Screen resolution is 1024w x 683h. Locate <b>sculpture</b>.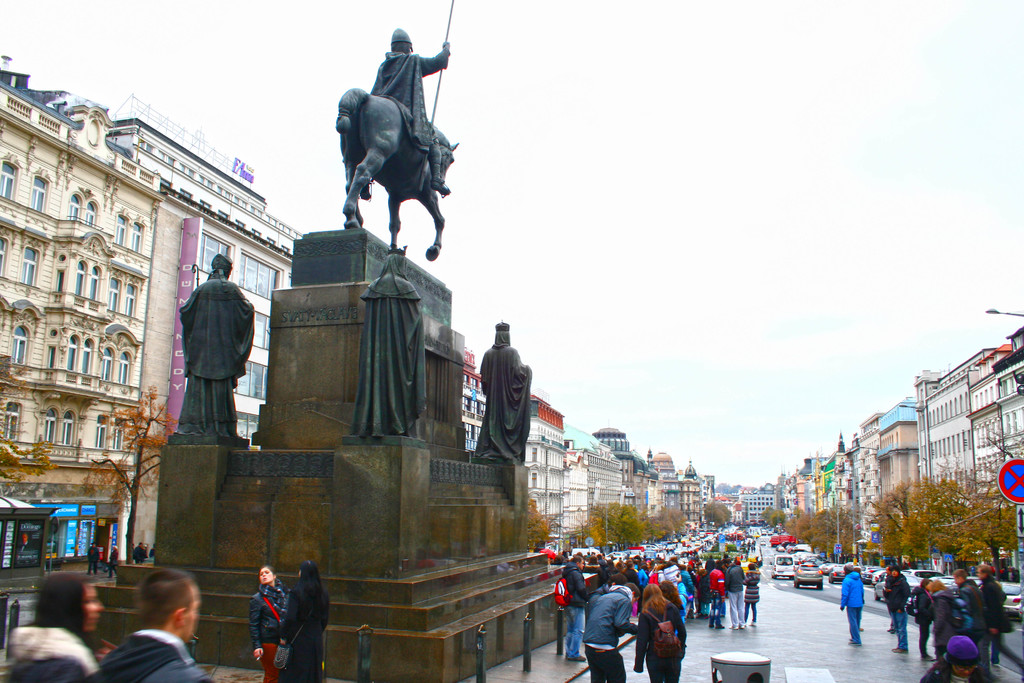
(355,255,427,435).
